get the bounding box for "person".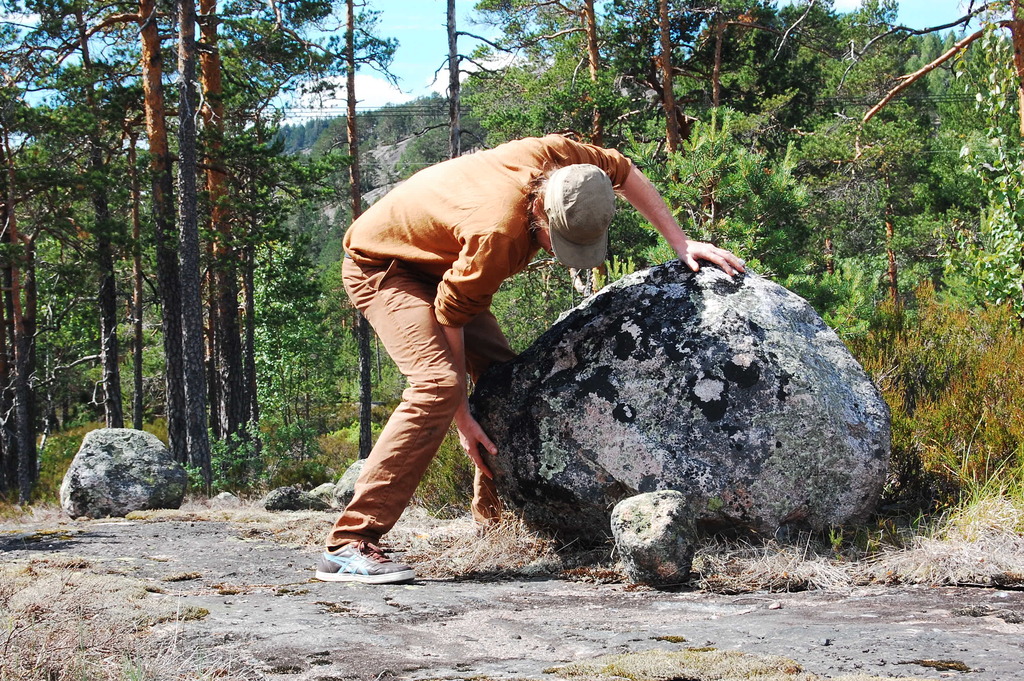
{"left": 351, "top": 106, "right": 646, "bottom": 570}.
